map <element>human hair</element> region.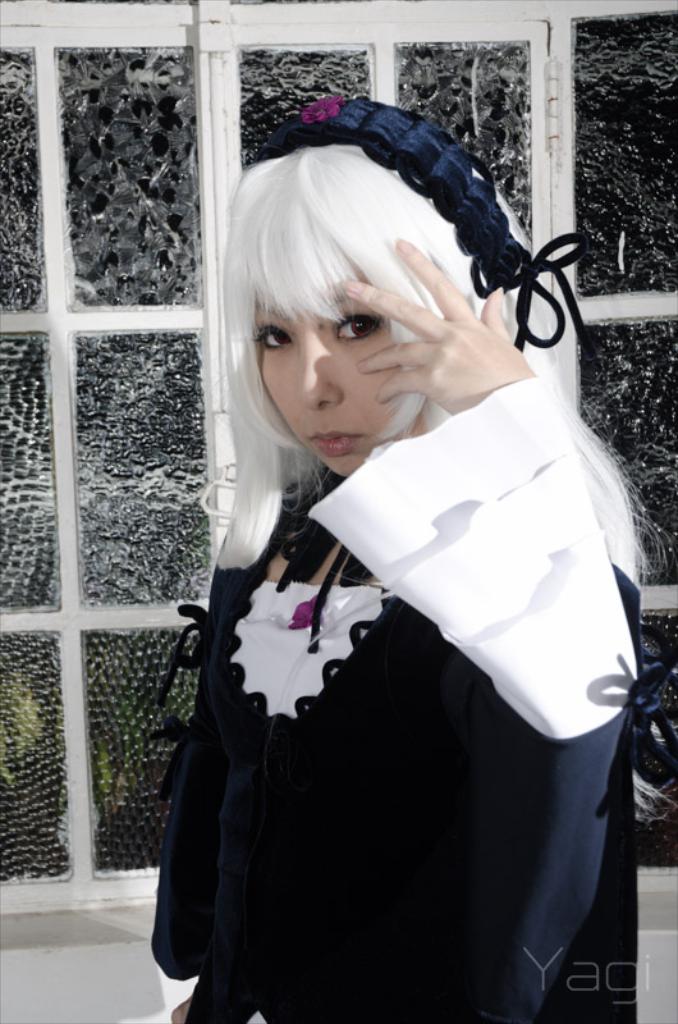
Mapped to box(217, 142, 666, 622).
